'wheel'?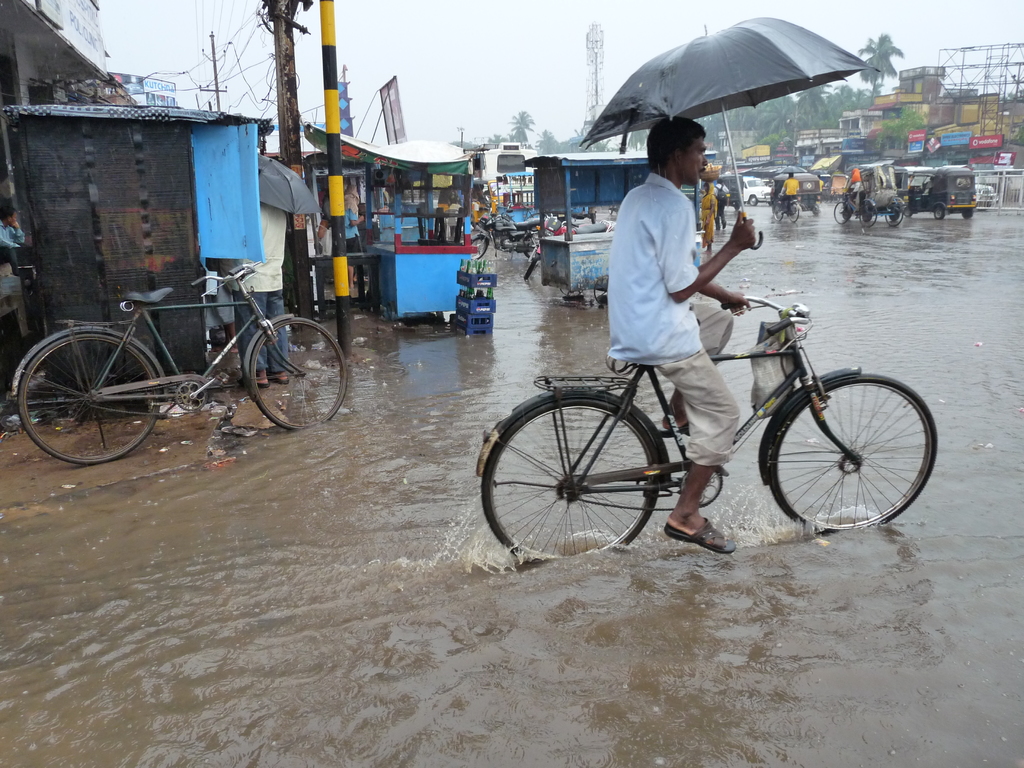
789 204 801 225
